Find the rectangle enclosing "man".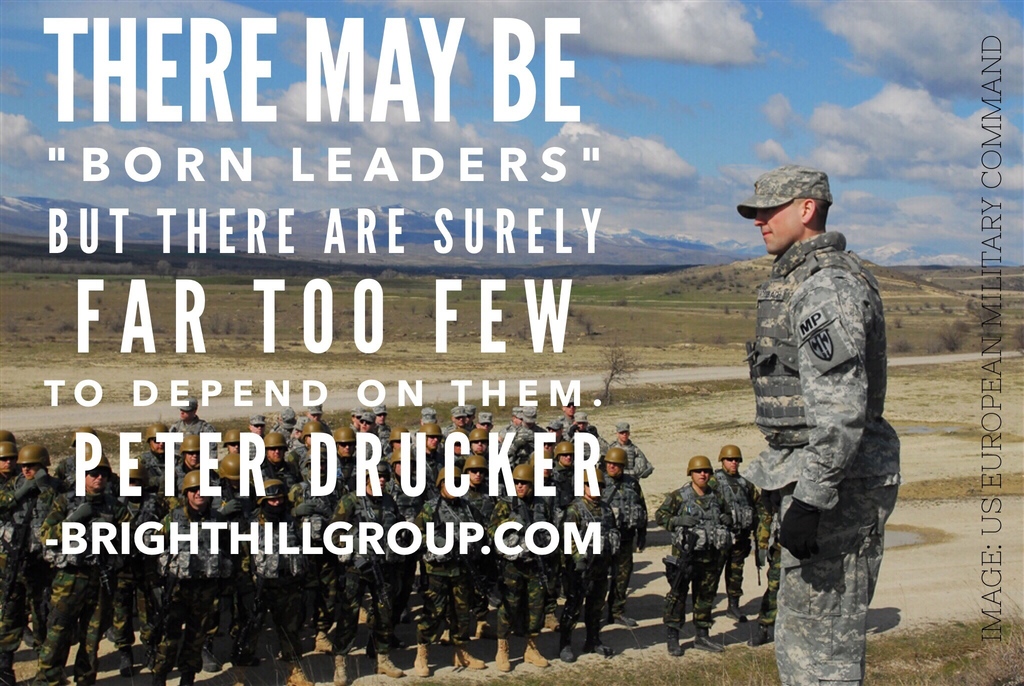
left=724, top=148, right=906, bottom=682.
